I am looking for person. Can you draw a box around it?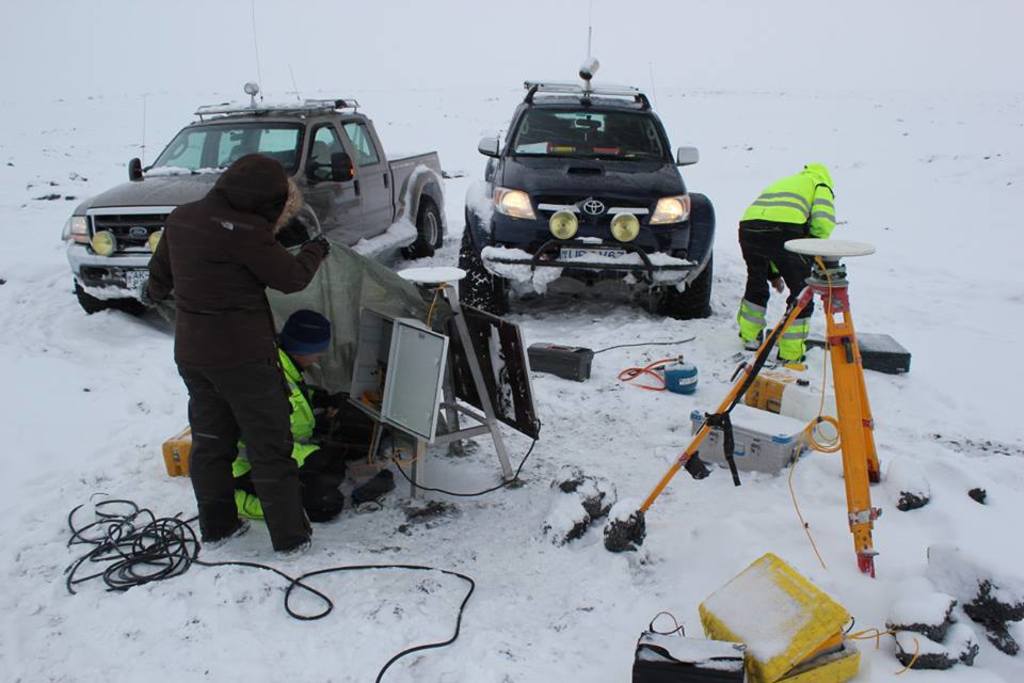
Sure, the bounding box is <bbox>226, 304, 359, 518</bbox>.
